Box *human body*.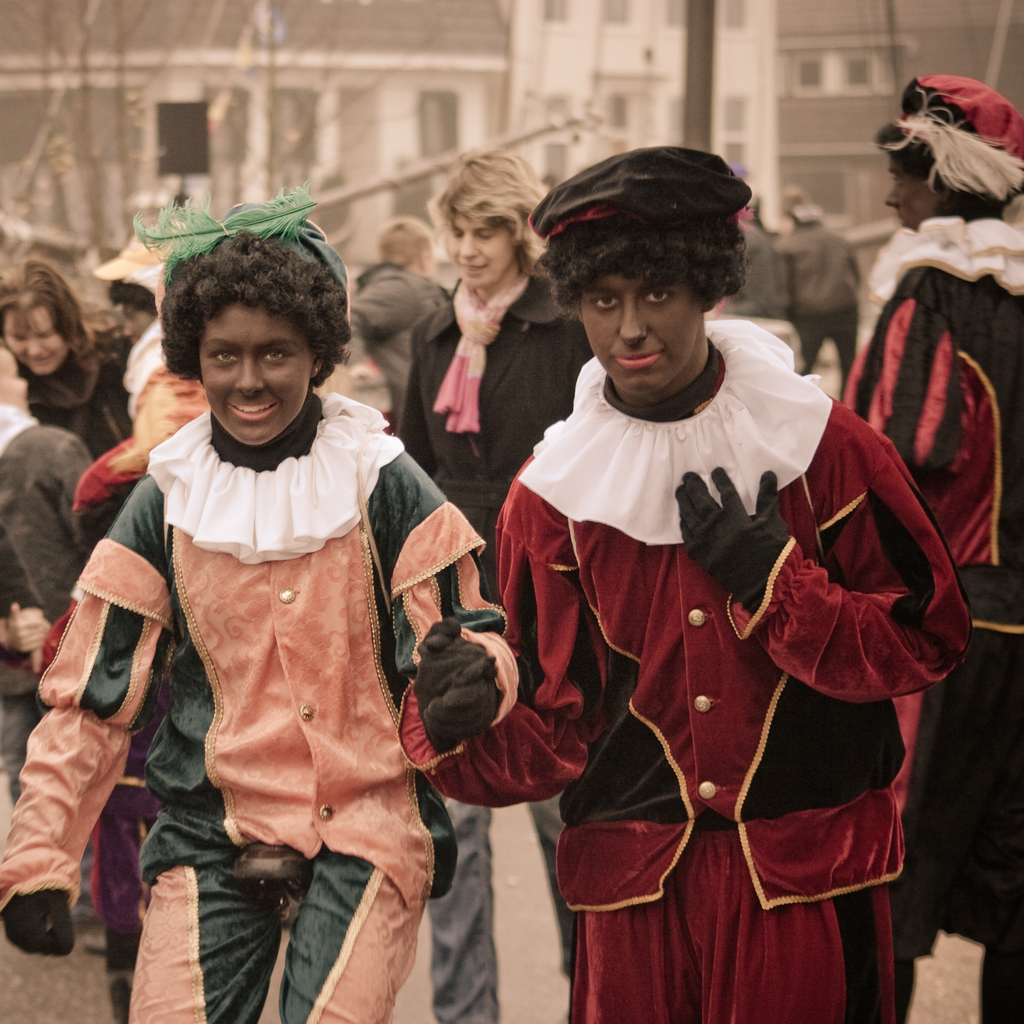
781,221,860,397.
